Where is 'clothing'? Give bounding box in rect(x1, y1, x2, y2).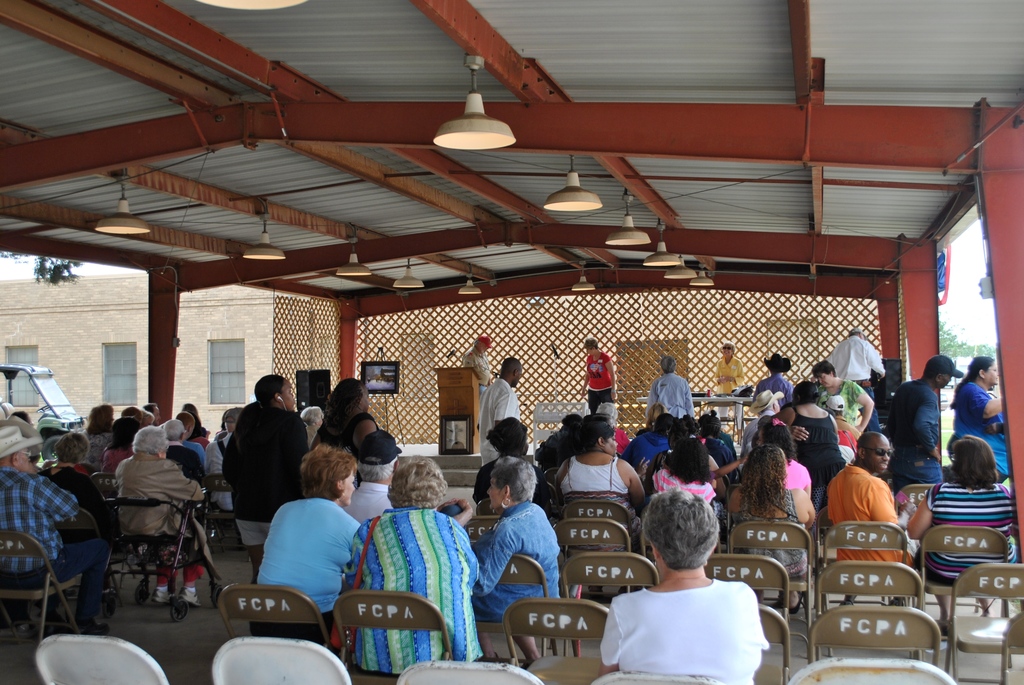
rect(472, 509, 558, 620).
